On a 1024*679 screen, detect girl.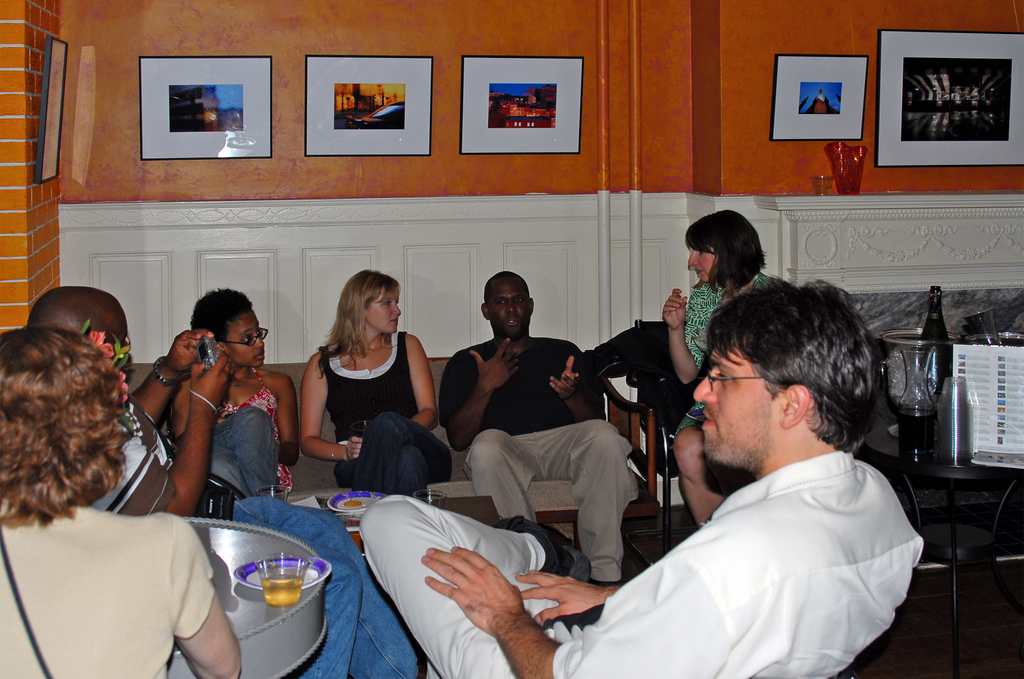
left=151, top=291, right=298, bottom=499.
